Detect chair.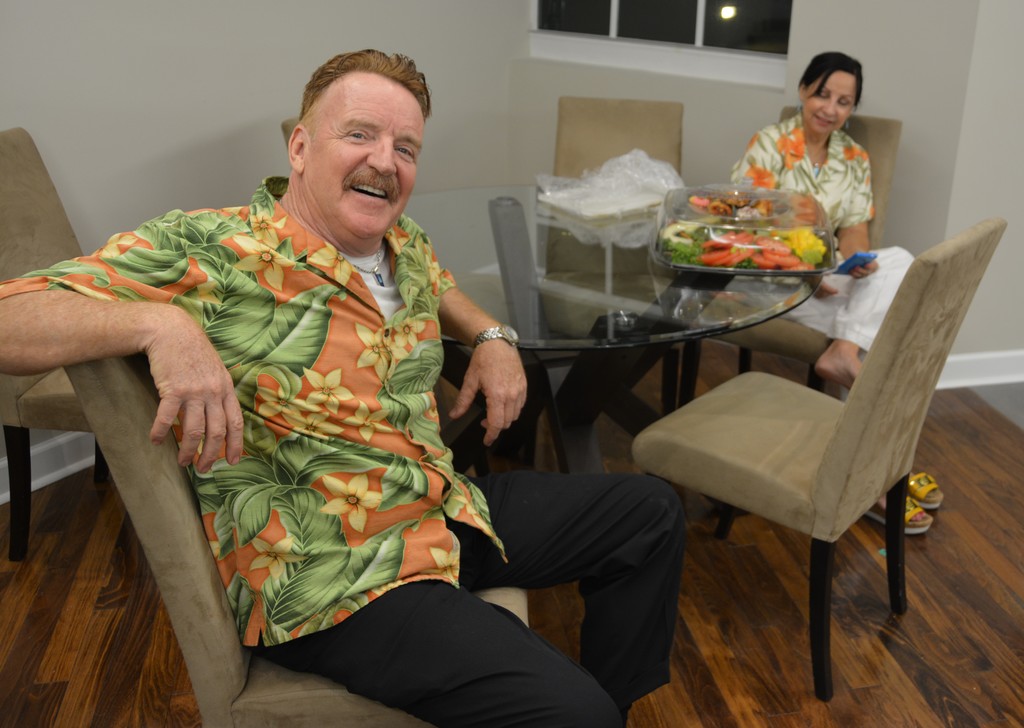
Detected at [left=0, top=127, right=106, bottom=564].
